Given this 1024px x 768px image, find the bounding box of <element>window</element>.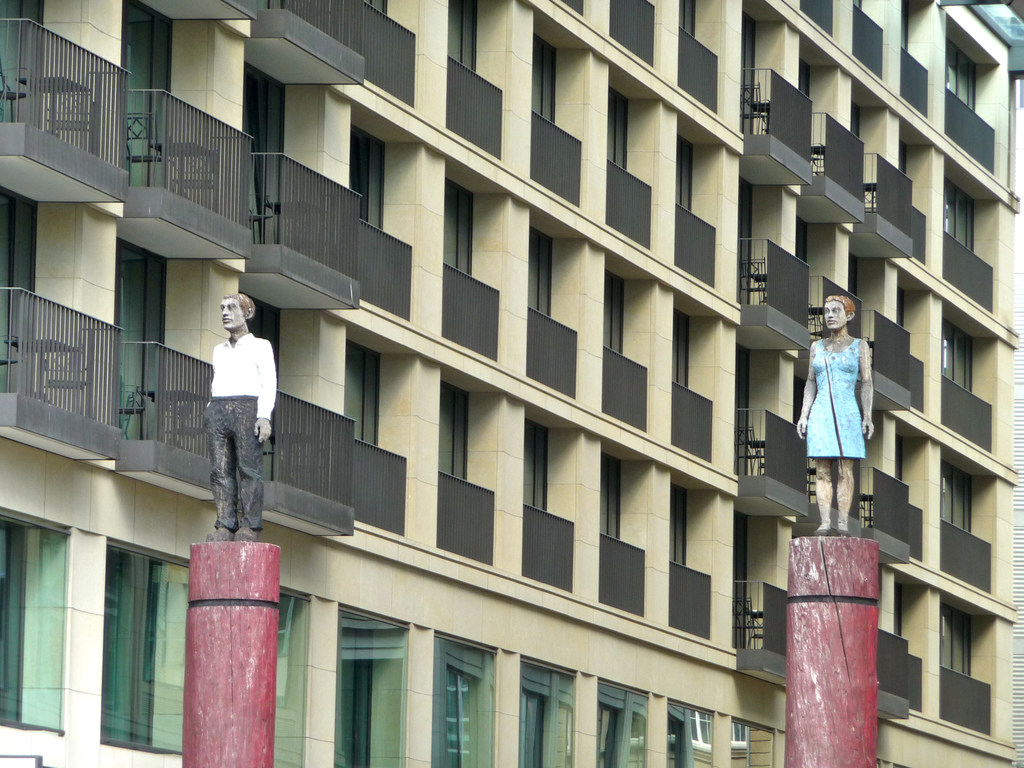
355:121:385:232.
